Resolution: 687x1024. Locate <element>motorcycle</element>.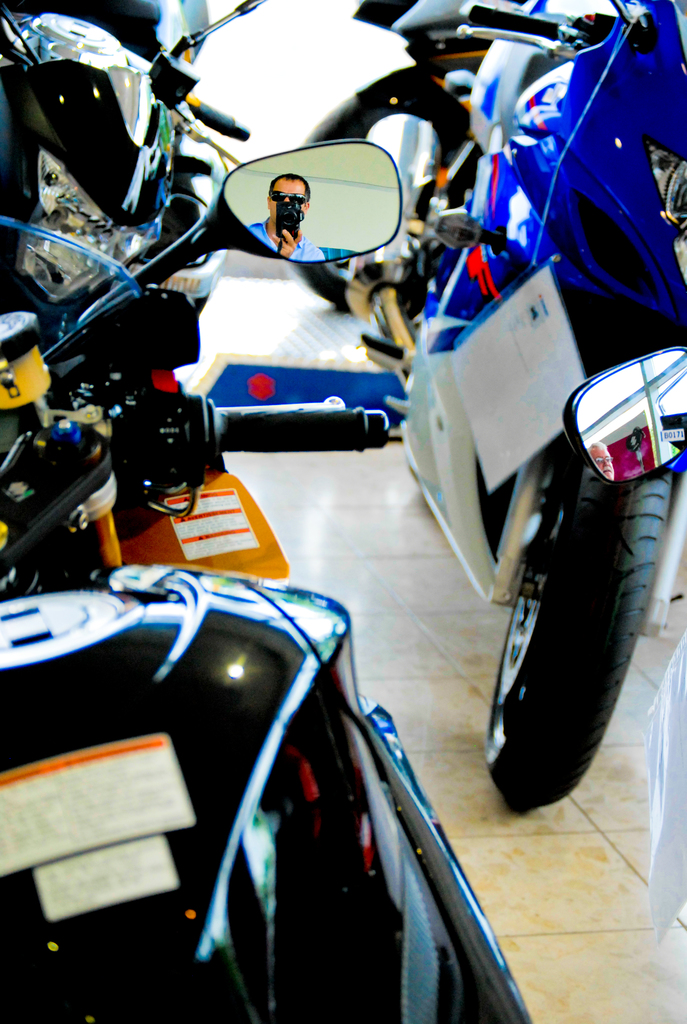
box=[1, 0, 274, 369].
